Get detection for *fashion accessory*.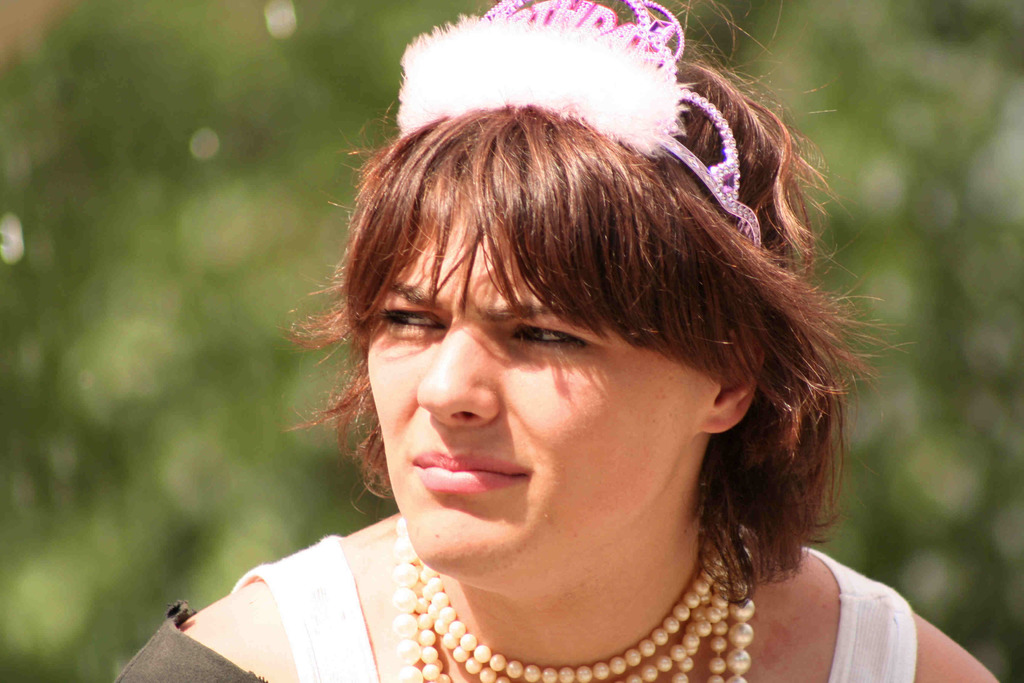
Detection: bbox=(410, 0, 767, 254).
